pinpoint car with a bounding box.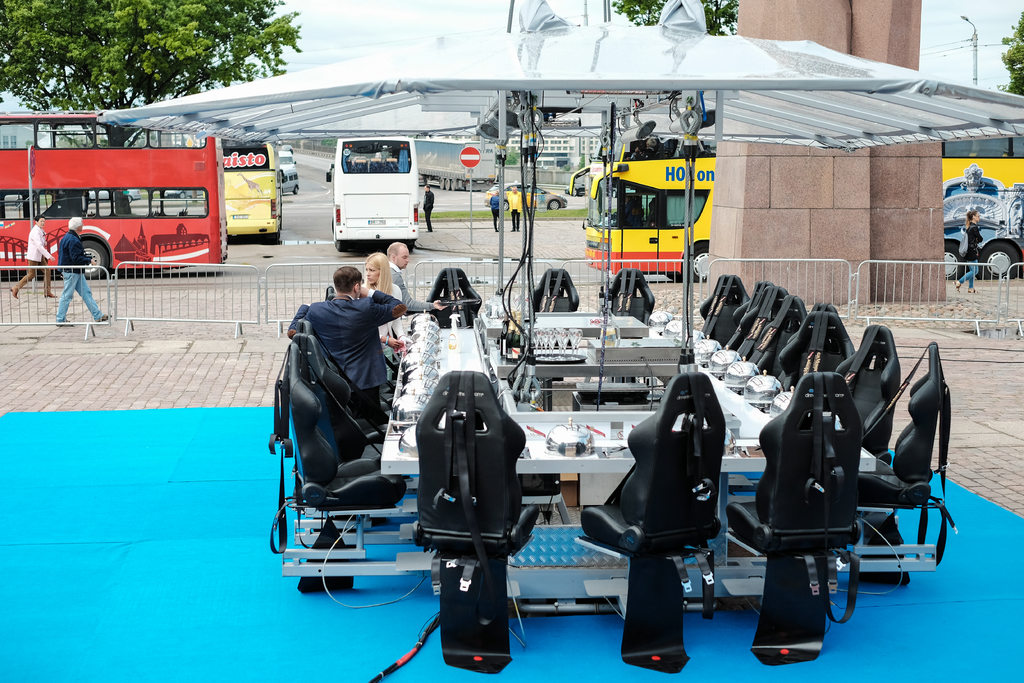
rect(281, 163, 298, 193).
